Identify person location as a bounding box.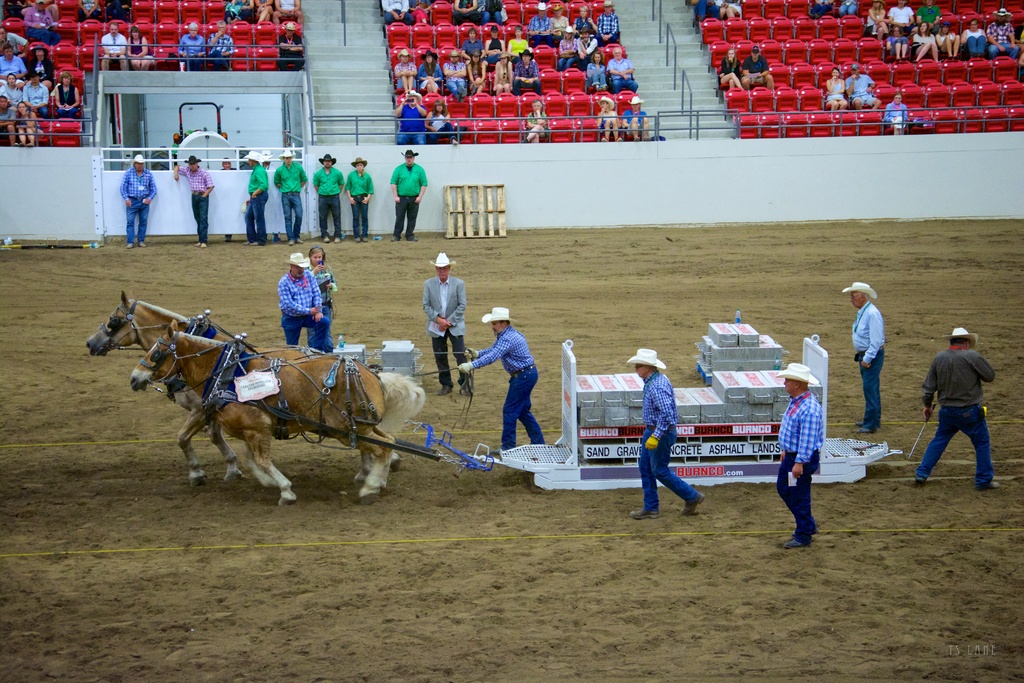
Rect(120, 154, 155, 251).
